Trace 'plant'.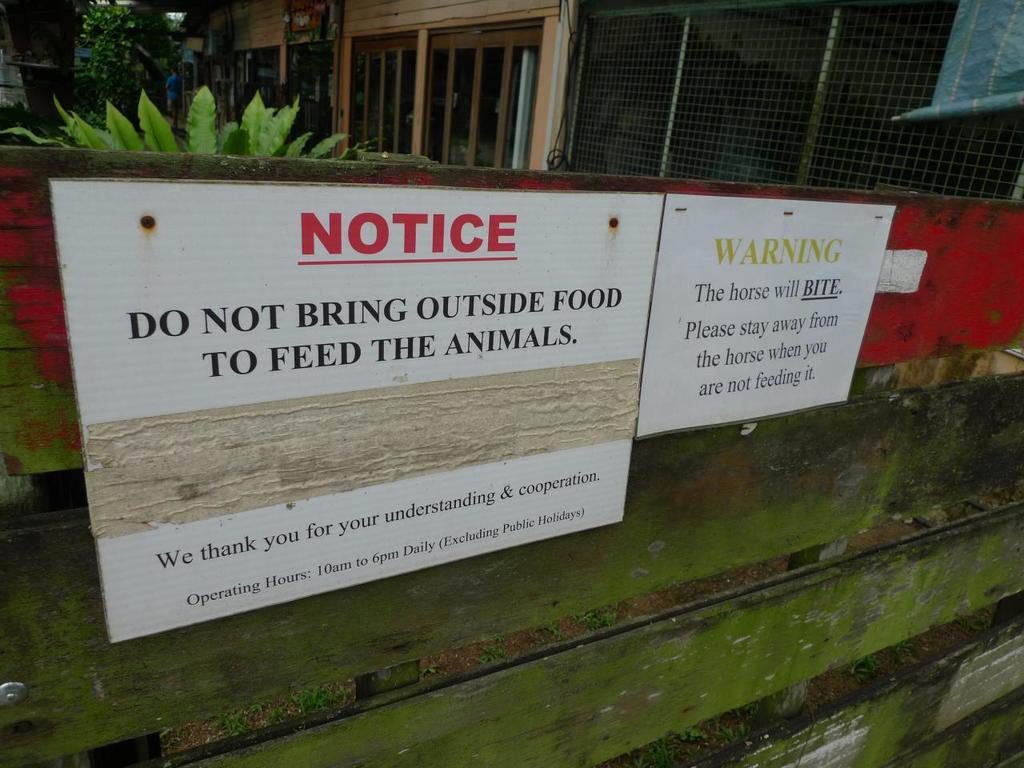
Traced to box(0, 86, 390, 162).
